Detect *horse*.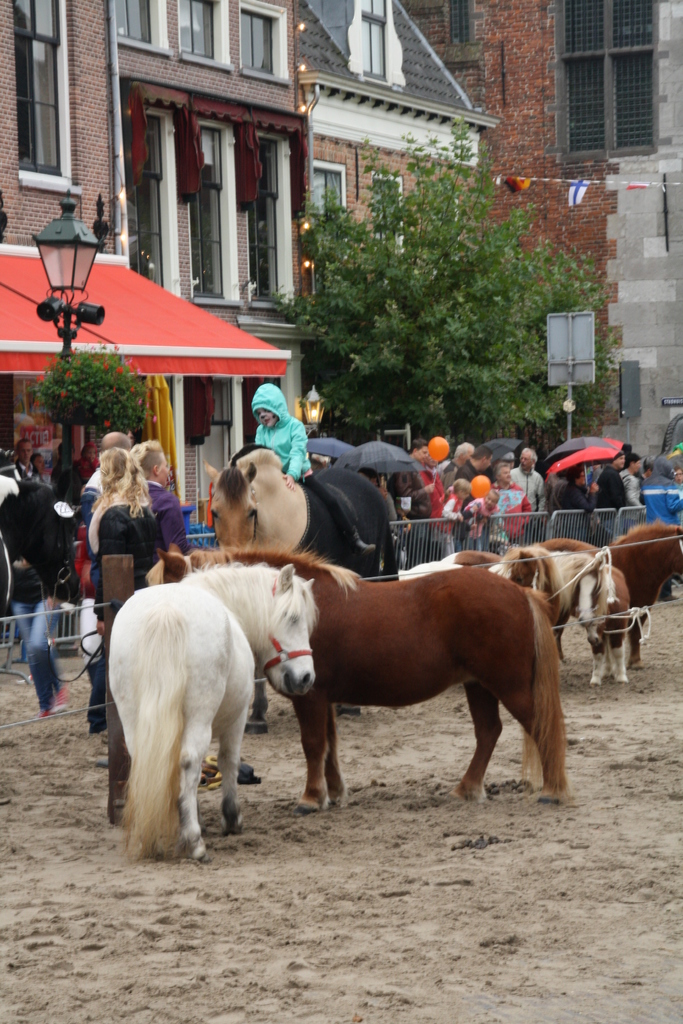
Detected at [left=0, top=460, right=78, bottom=609].
